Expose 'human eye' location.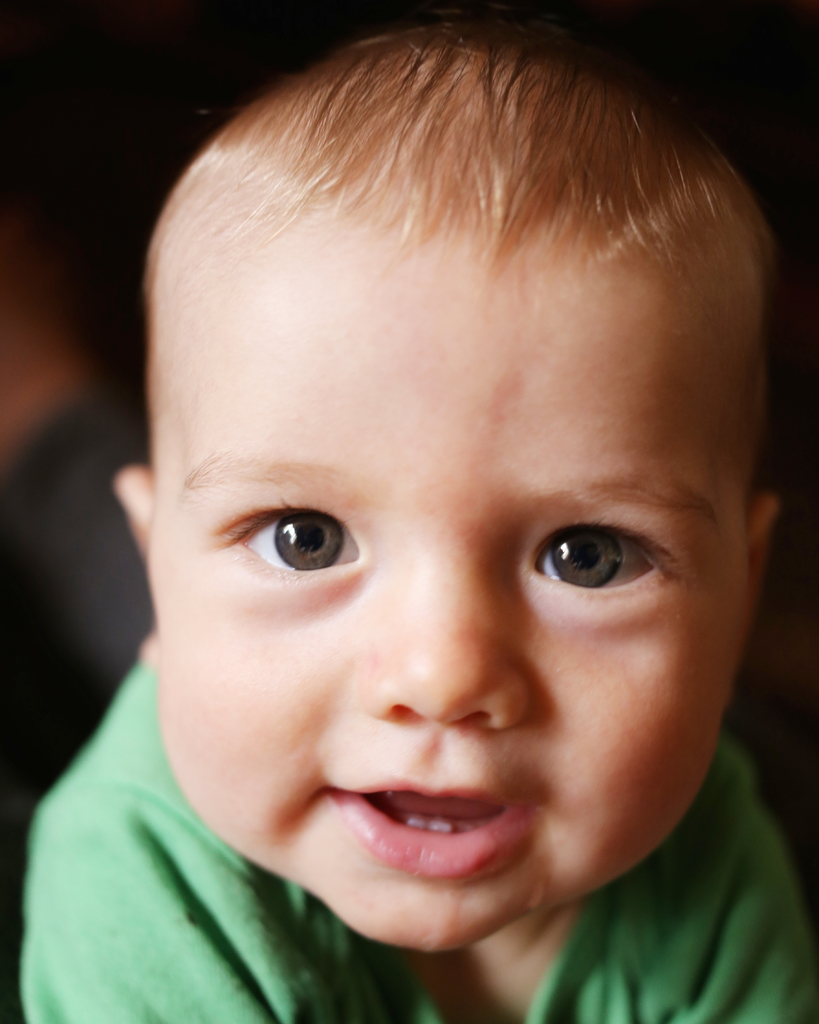
Exposed at <bbox>207, 481, 372, 598</bbox>.
